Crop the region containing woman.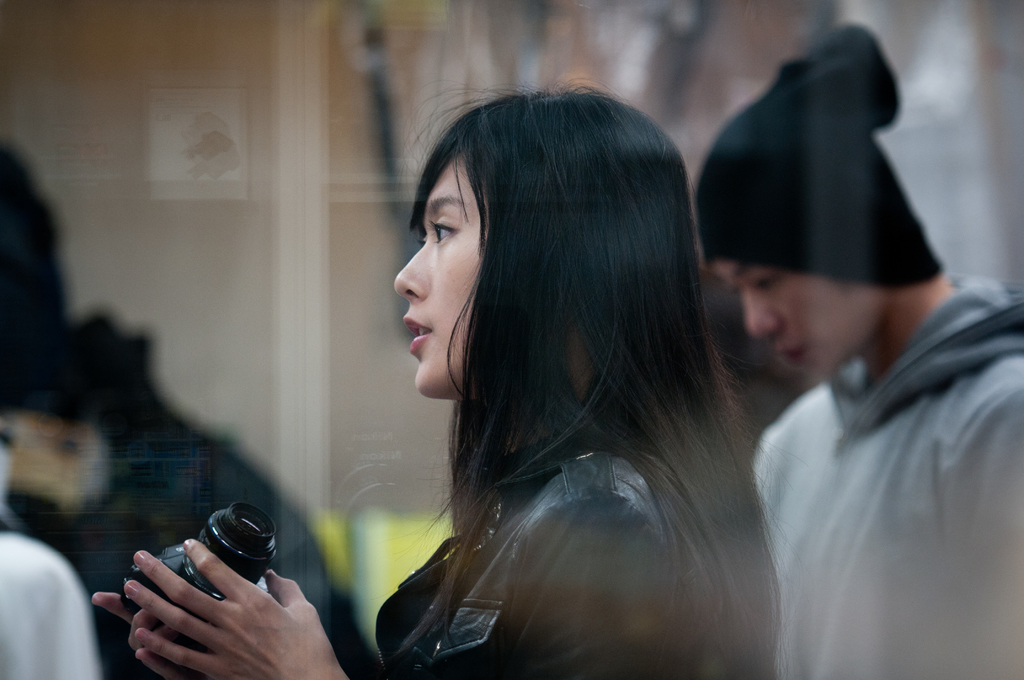
Crop region: 685,14,1023,679.
